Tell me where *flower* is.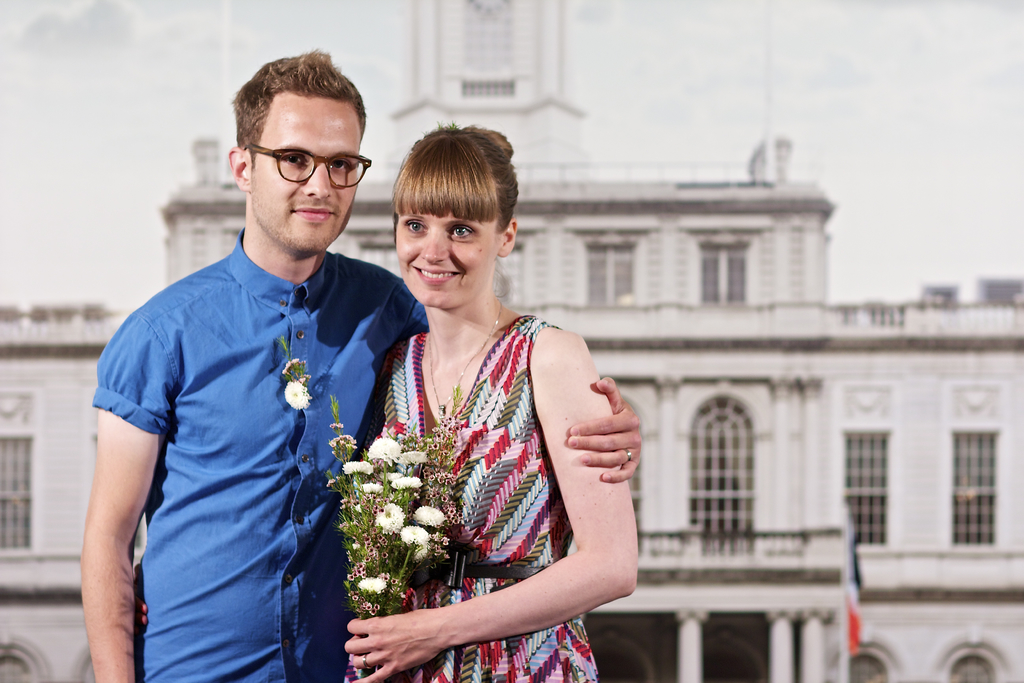
*flower* is at [285,381,315,411].
